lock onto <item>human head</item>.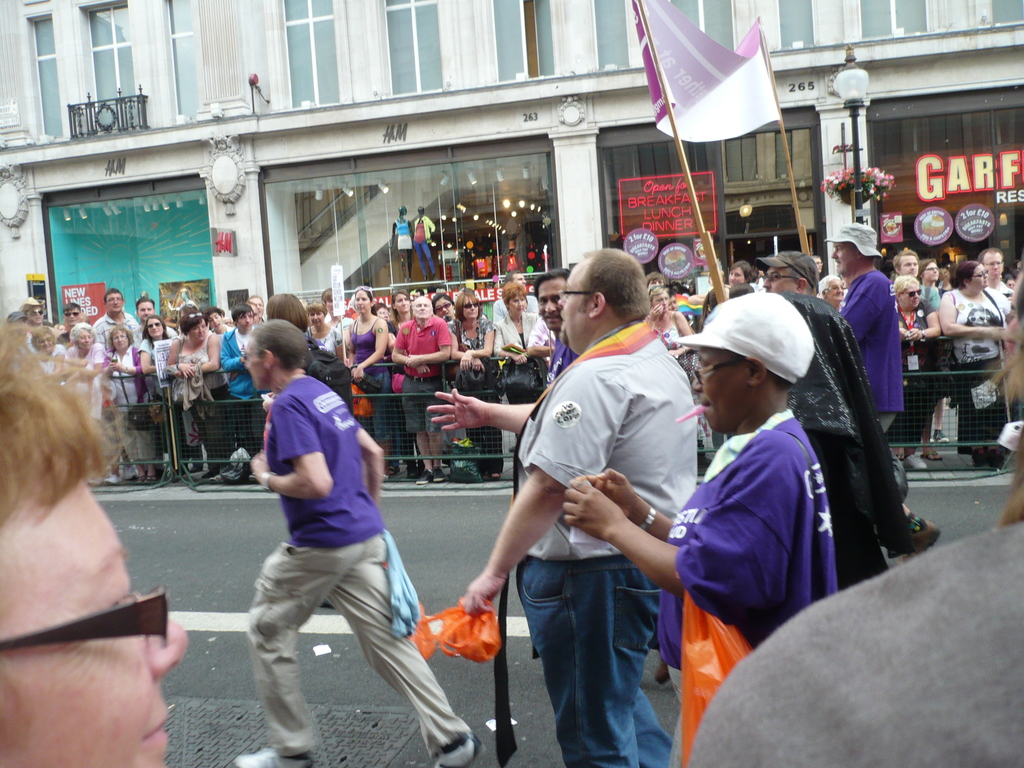
Locked: region(133, 298, 153, 319).
